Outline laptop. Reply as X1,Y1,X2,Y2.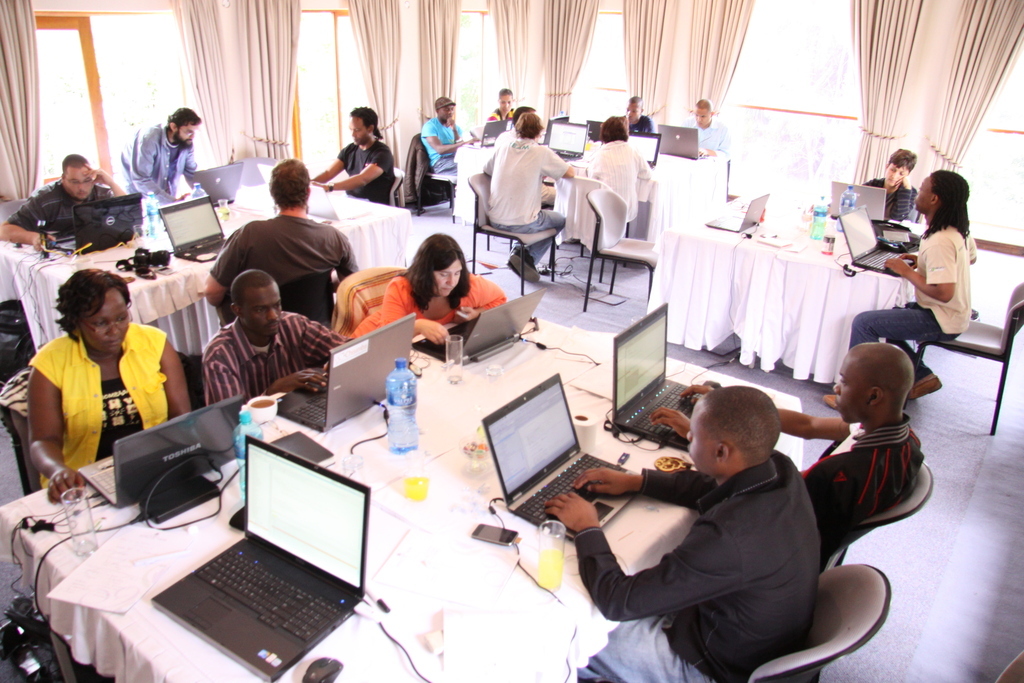
51,193,144,258.
